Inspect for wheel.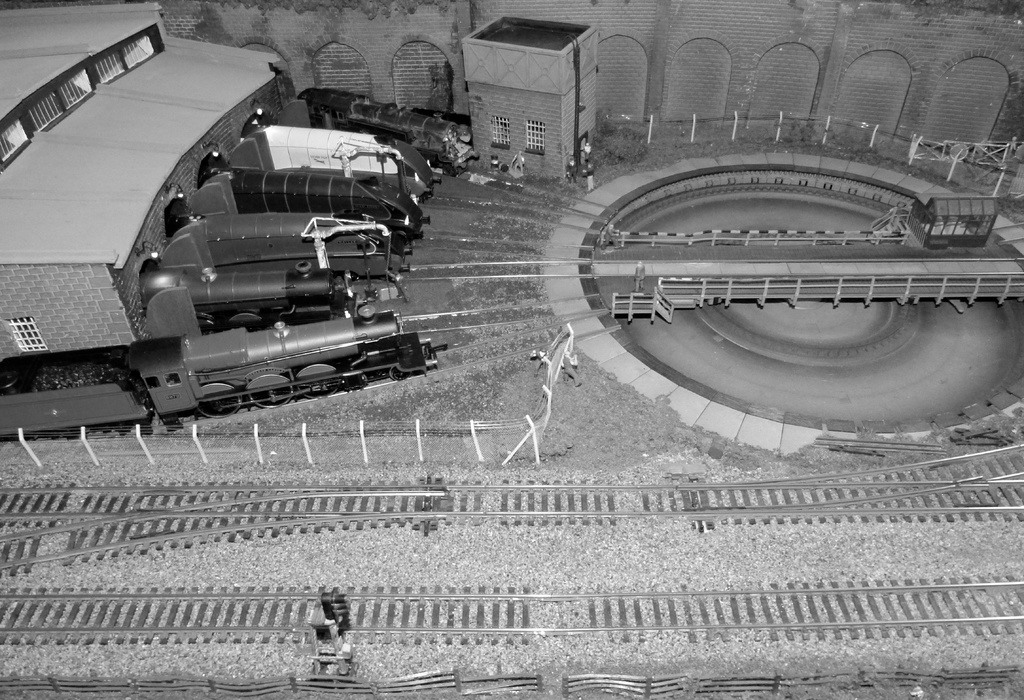
Inspection: bbox=(196, 401, 242, 421).
